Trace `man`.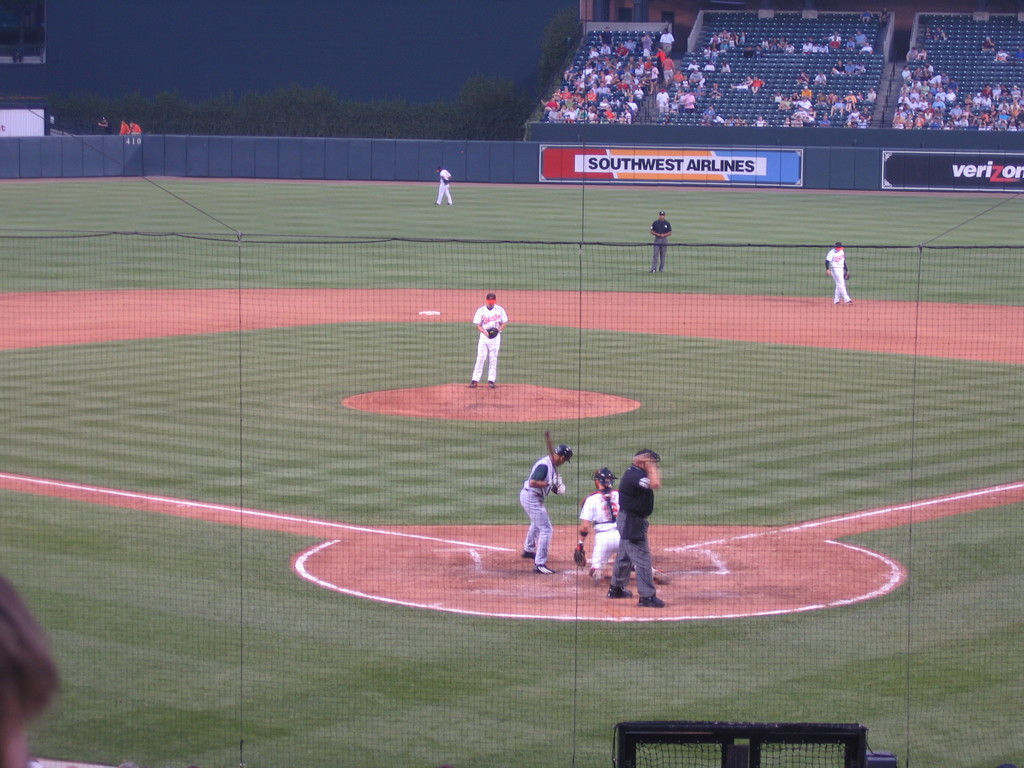
Traced to [800, 42, 809, 54].
